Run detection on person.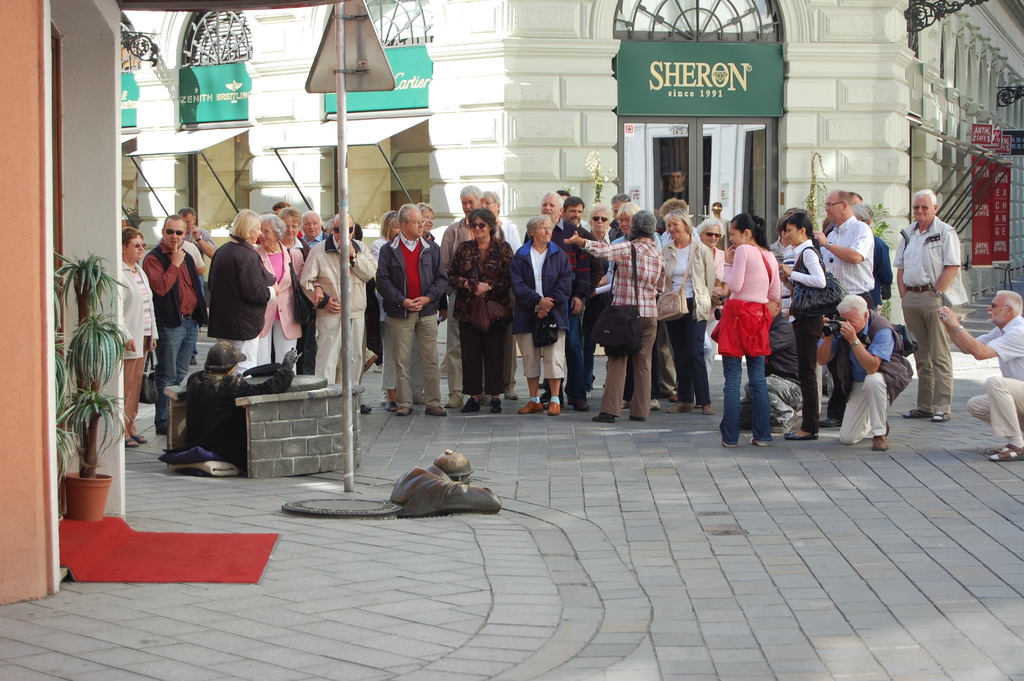
Result: select_region(668, 205, 710, 402).
